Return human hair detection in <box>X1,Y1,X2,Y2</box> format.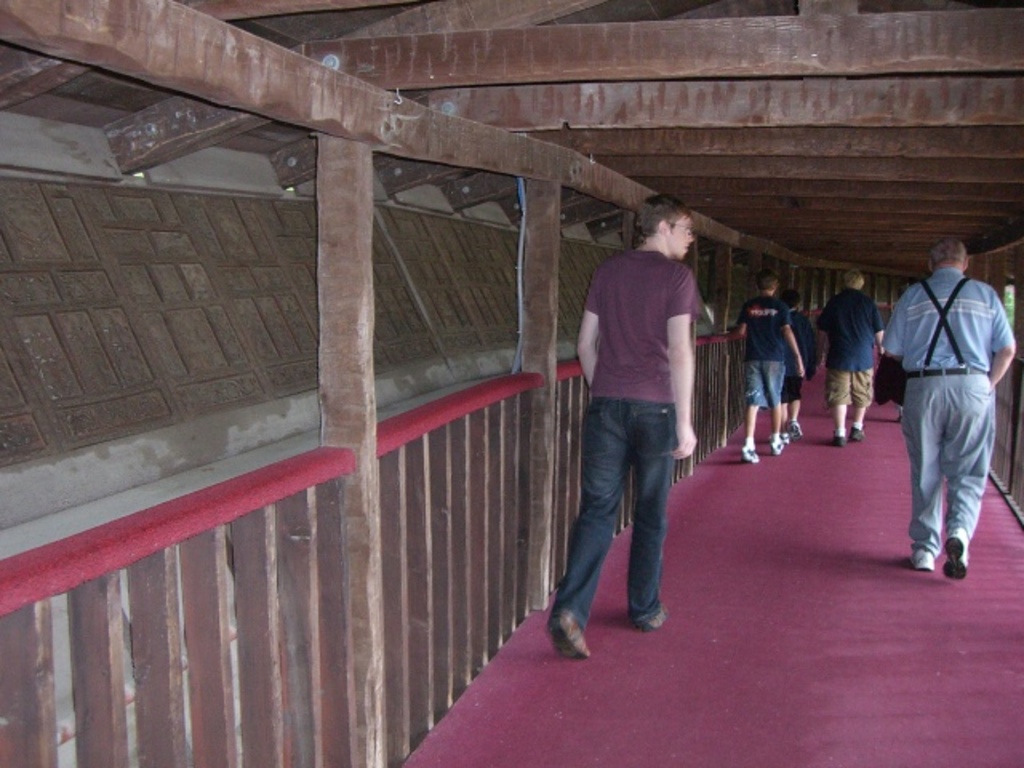
<box>923,238,963,269</box>.
